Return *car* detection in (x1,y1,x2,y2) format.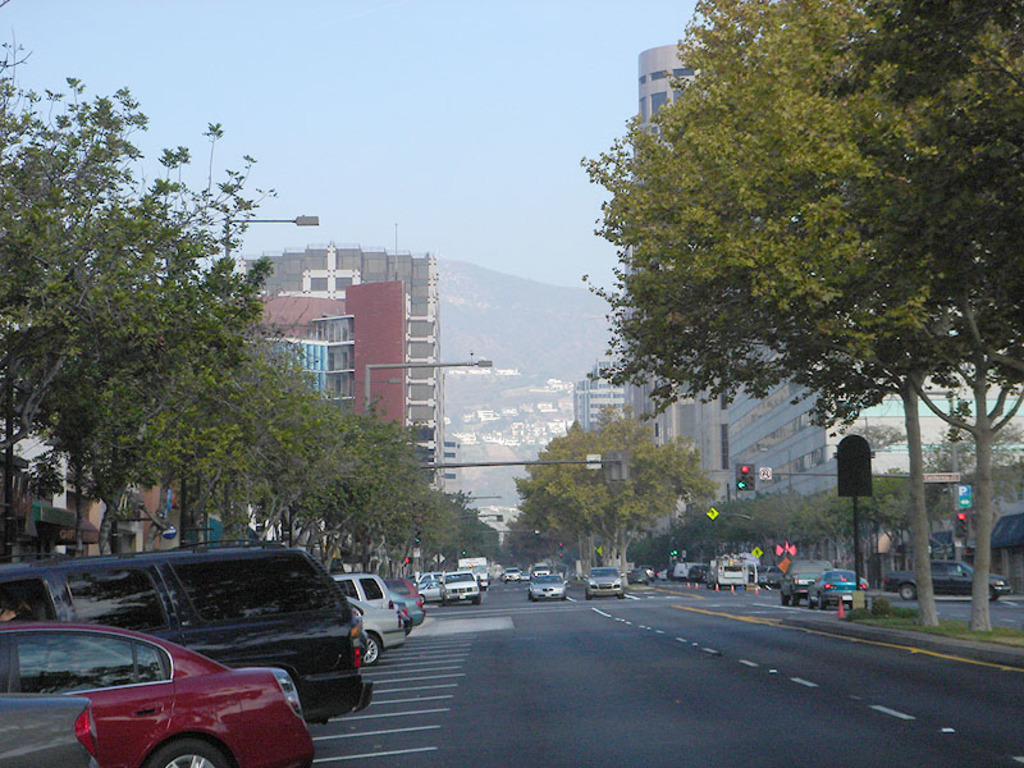
(332,576,404,667).
